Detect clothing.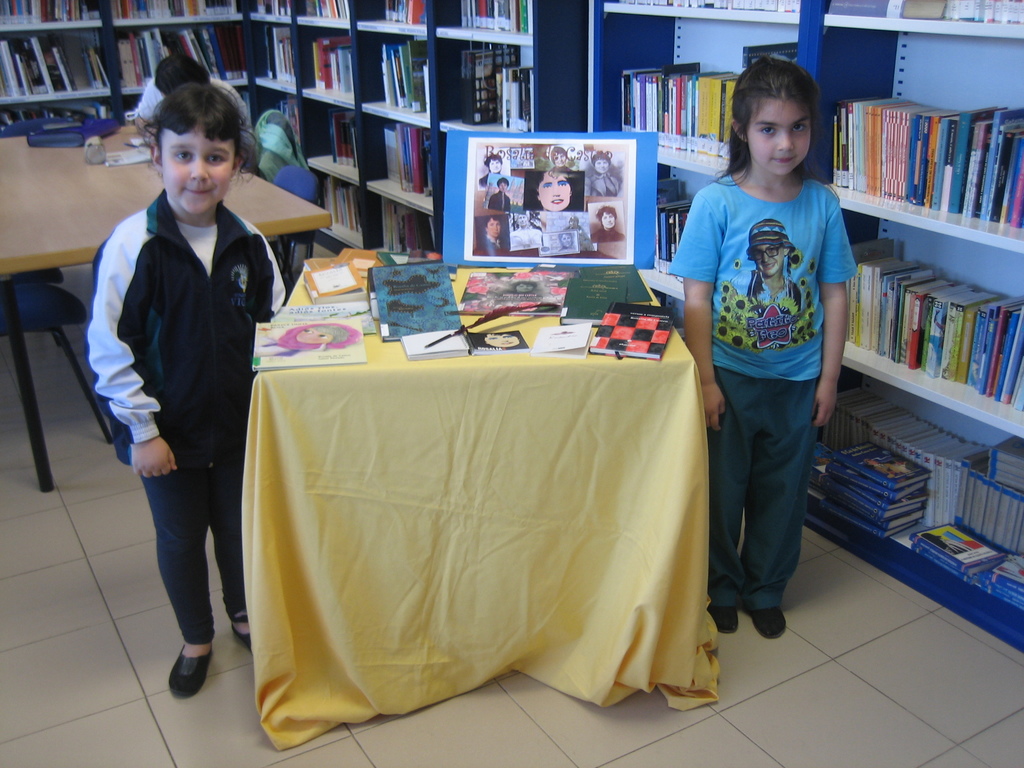
Detected at box(662, 171, 860, 611).
